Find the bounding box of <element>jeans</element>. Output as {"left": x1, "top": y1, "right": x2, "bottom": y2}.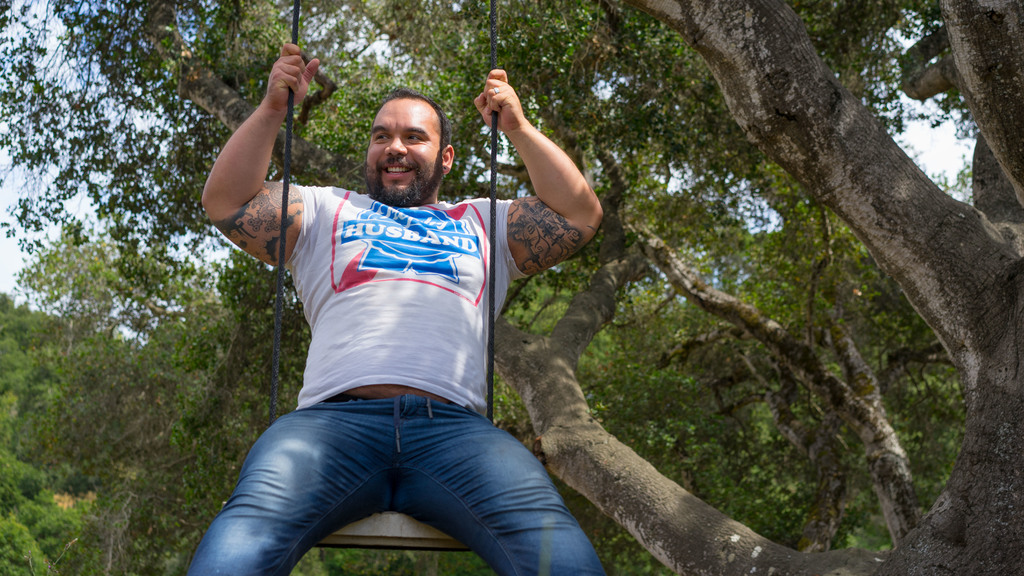
{"left": 207, "top": 376, "right": 595, "bottom": 566}.
